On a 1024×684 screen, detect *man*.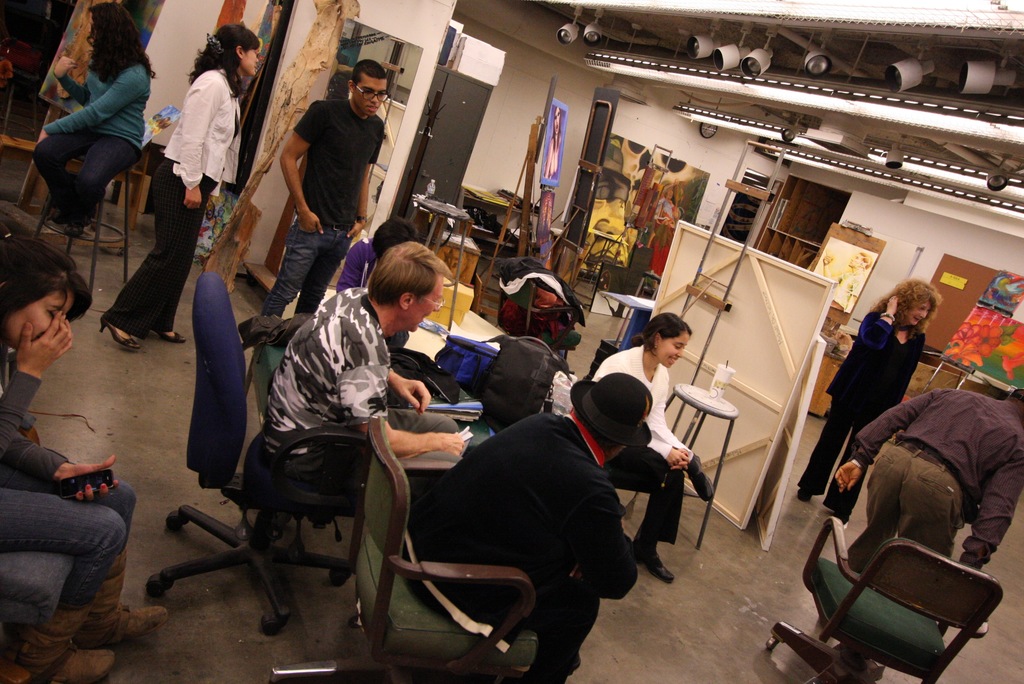
Rect(834, 389, 1023, 683).
